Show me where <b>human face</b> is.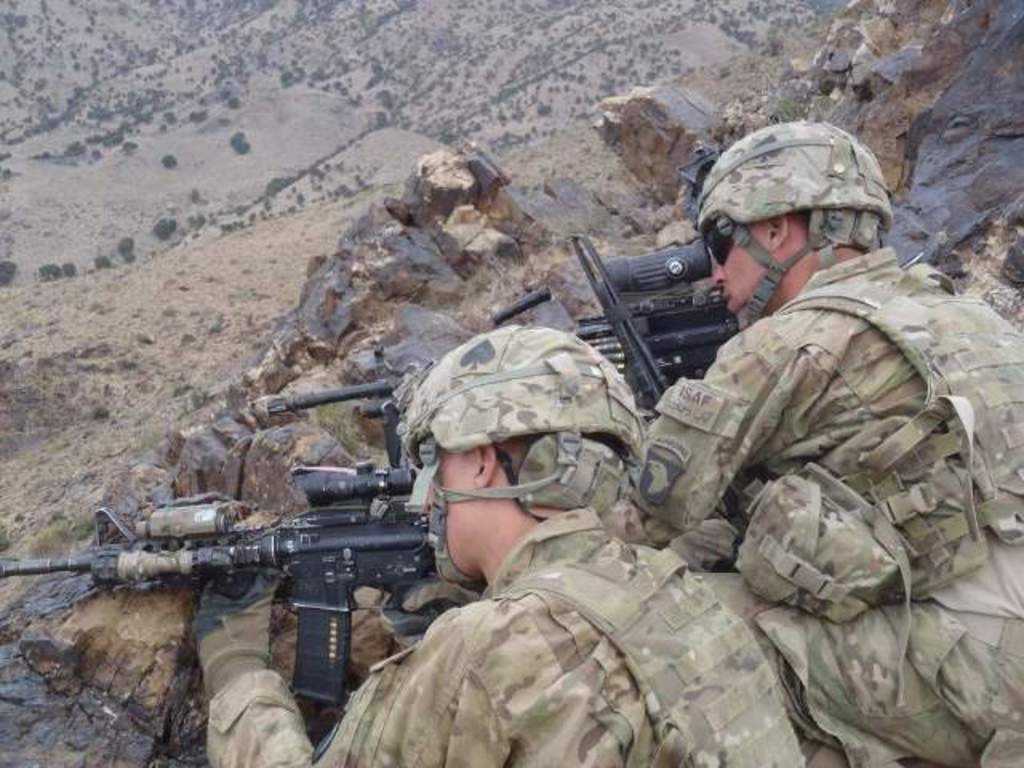
<b>human face</b> is at l=707, t=221, r=770, b=317.
